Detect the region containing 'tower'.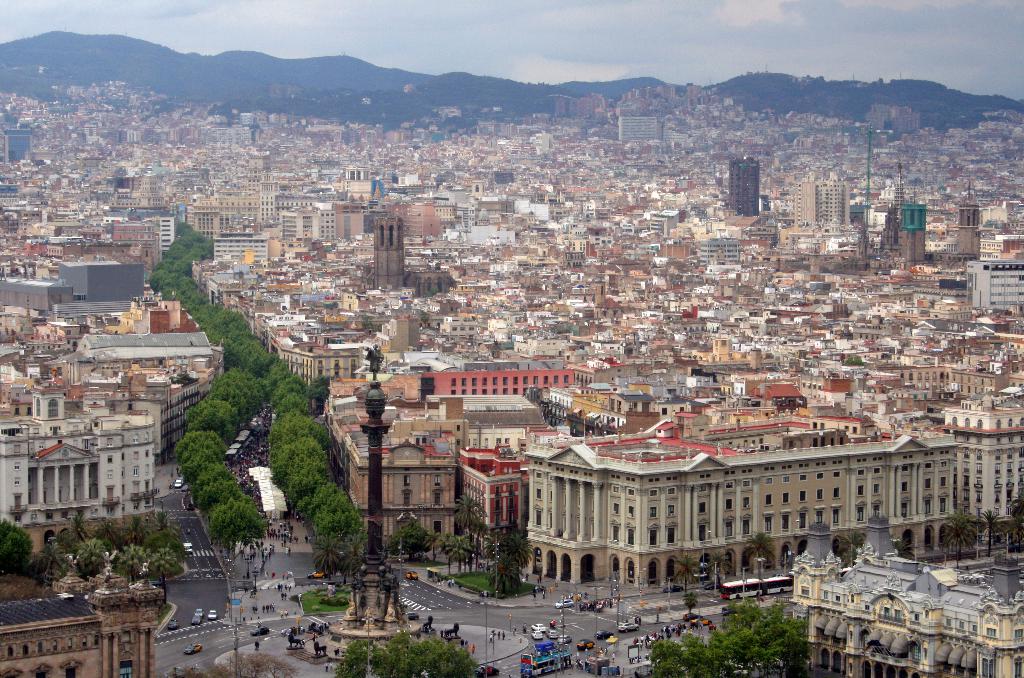
pyautogui.locateOnScreen(0, 263, 67, 314).
